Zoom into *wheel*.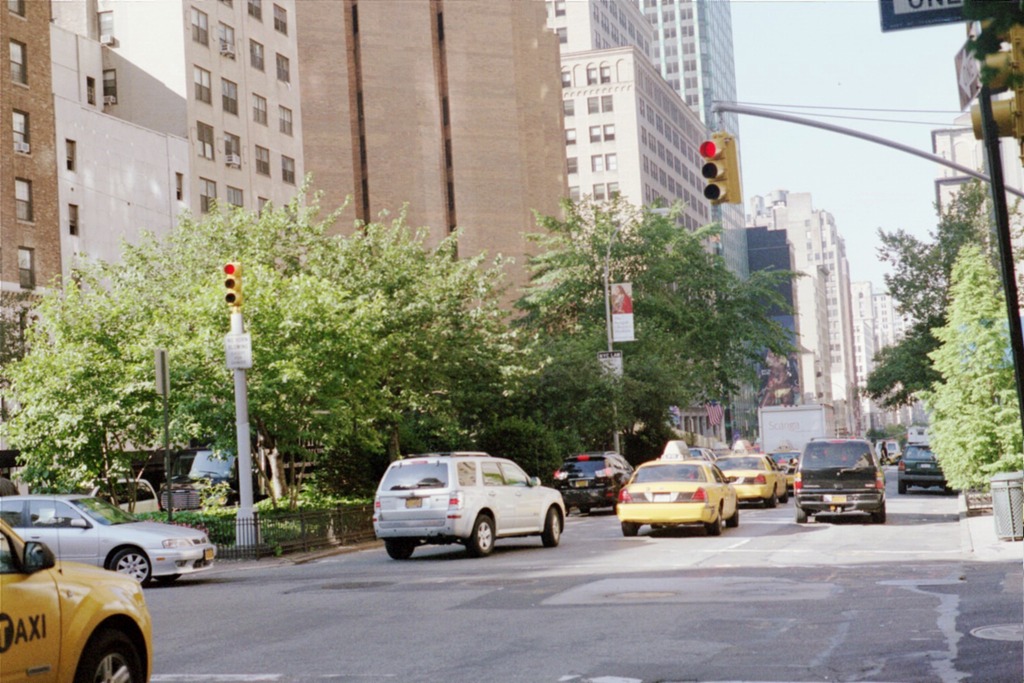
Zoom target: x1=877 y1=503 x2=886 y2=524.
